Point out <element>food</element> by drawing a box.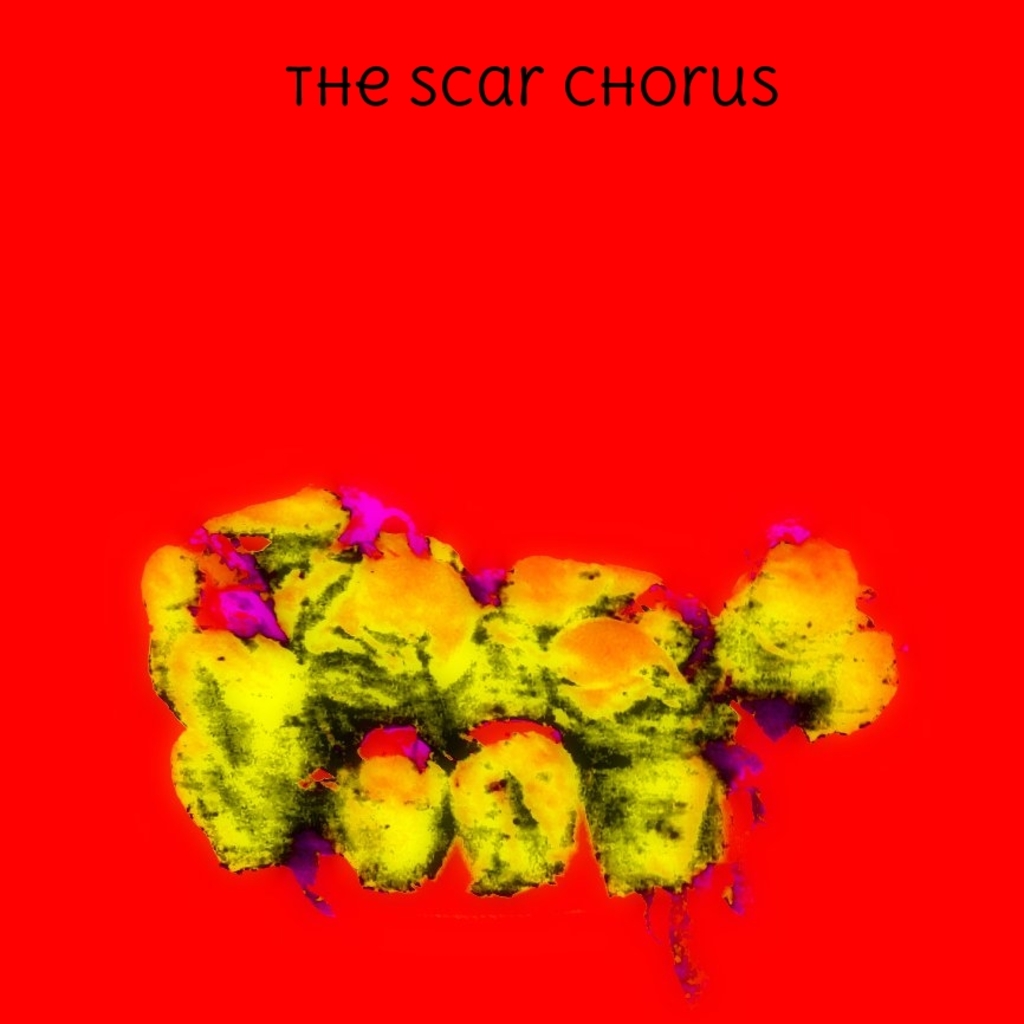
{"left": 715, "top": 542, "right": 901, "bottom": 740}.
